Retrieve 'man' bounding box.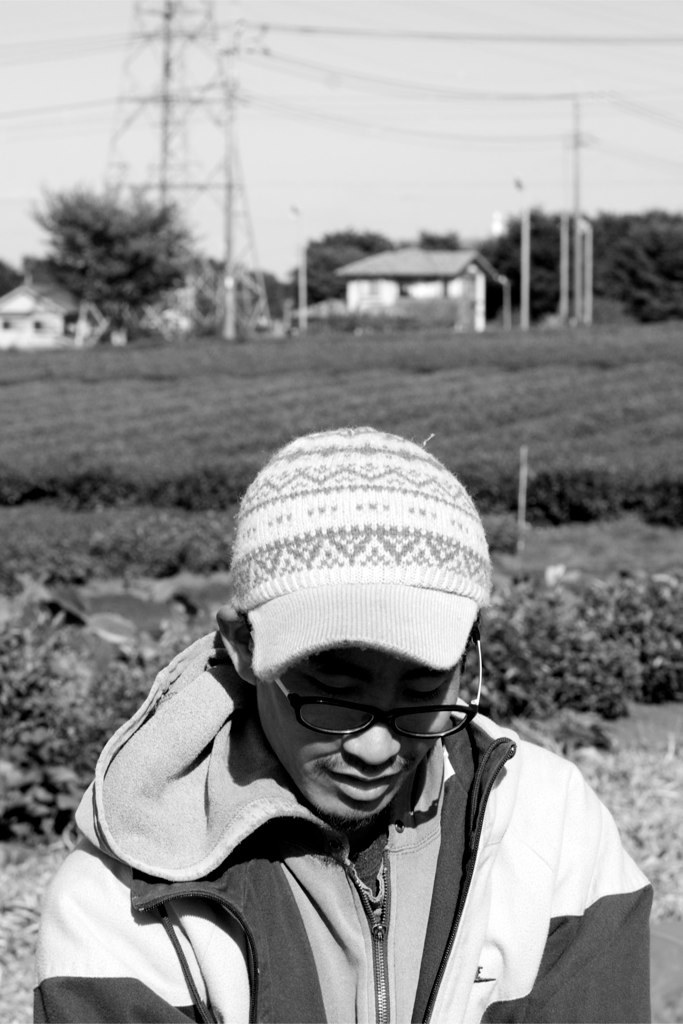
Bounding box: bbox(51, 407, 659, 1023).
